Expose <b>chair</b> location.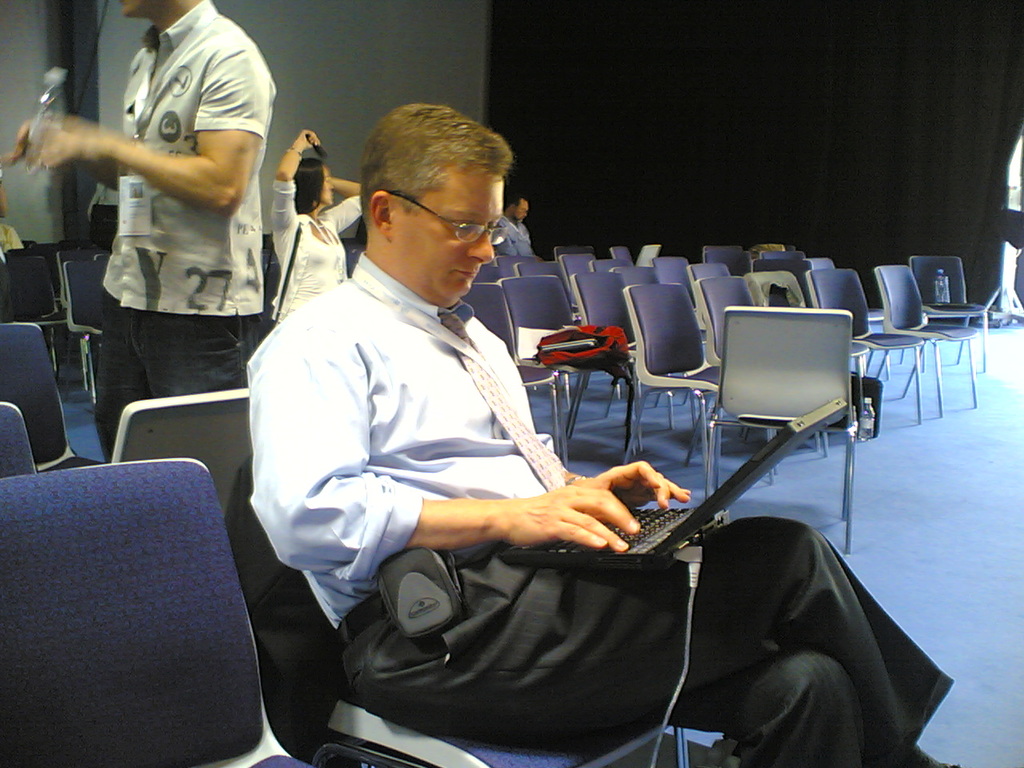
Exposed at 909 254 991 368.
